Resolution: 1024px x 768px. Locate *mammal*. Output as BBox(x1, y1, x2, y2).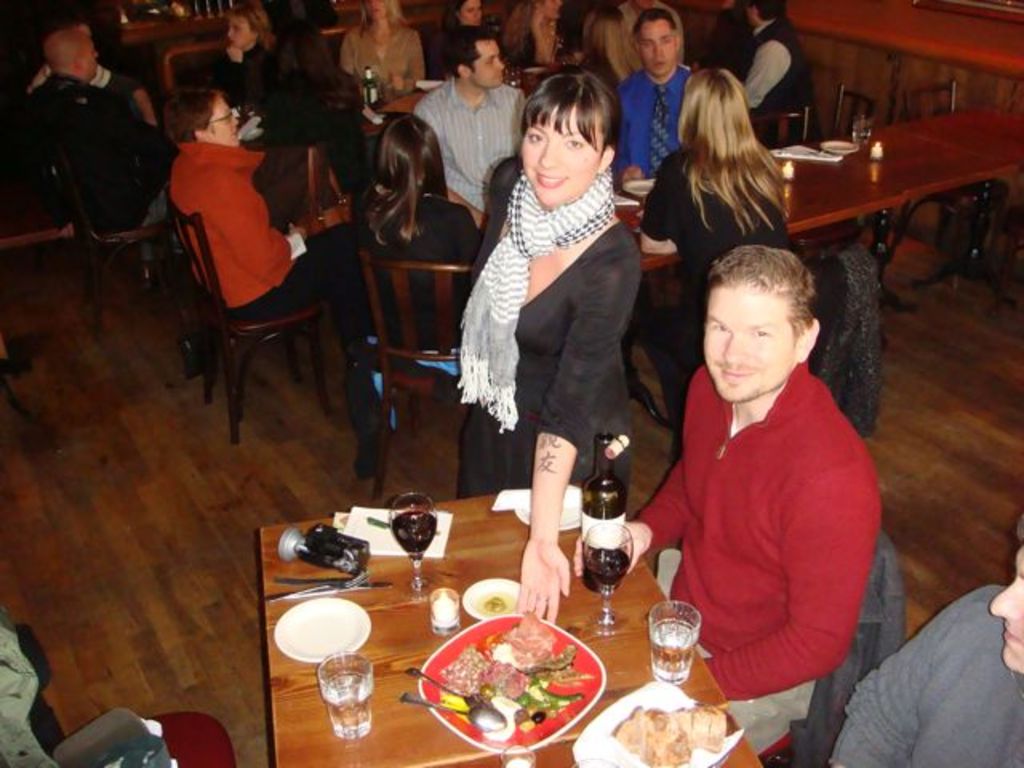
BBox(578, 0, 646, 90).
